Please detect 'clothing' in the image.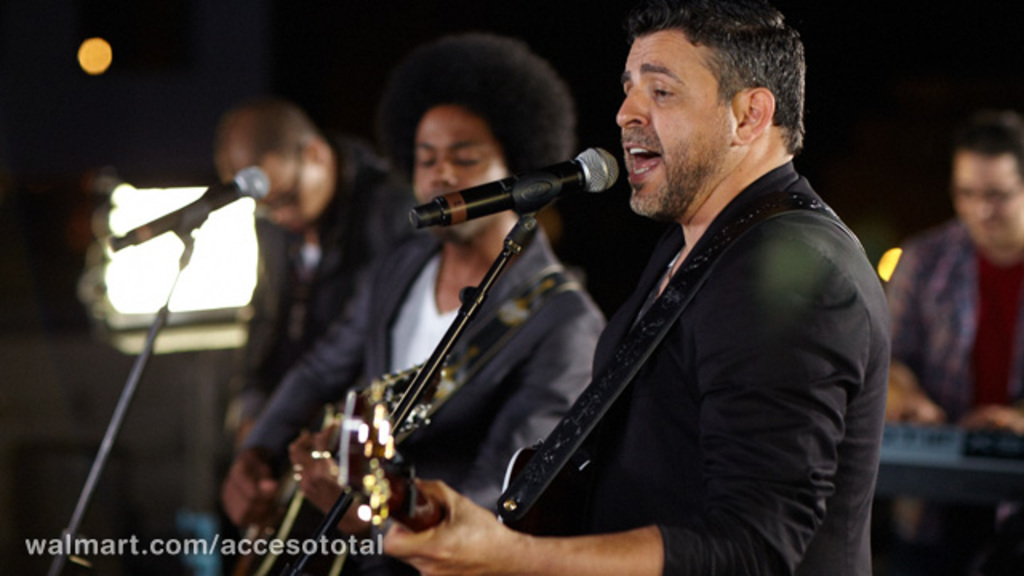
pyautogui.locateOnScreen(883, 226, 1022, 552).
